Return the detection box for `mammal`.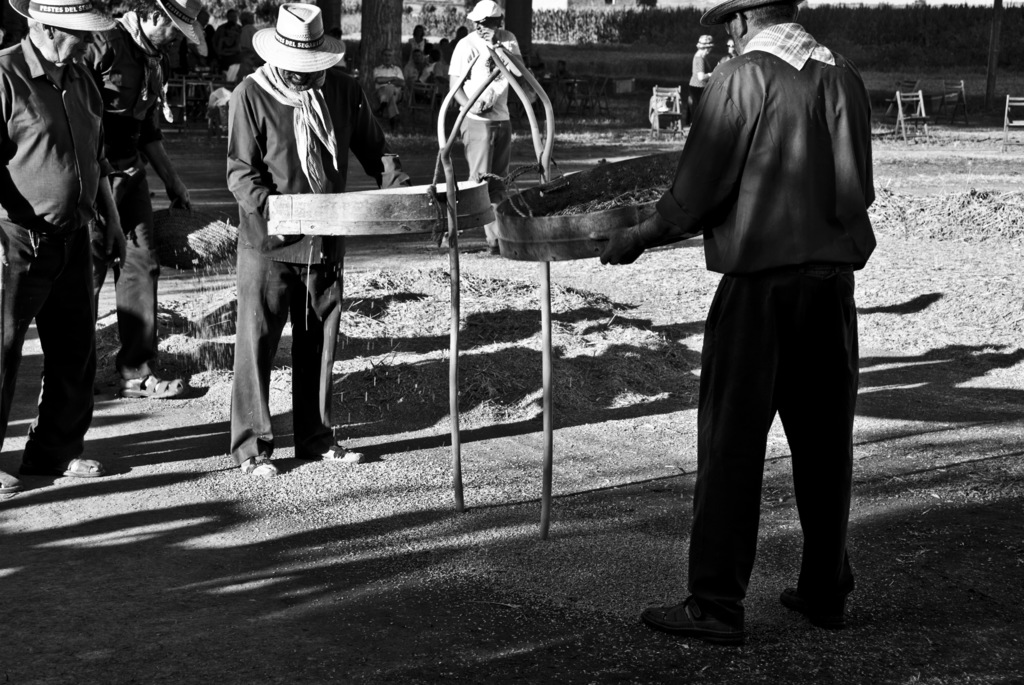
left=218, top=6, right=239, bottom=54.
